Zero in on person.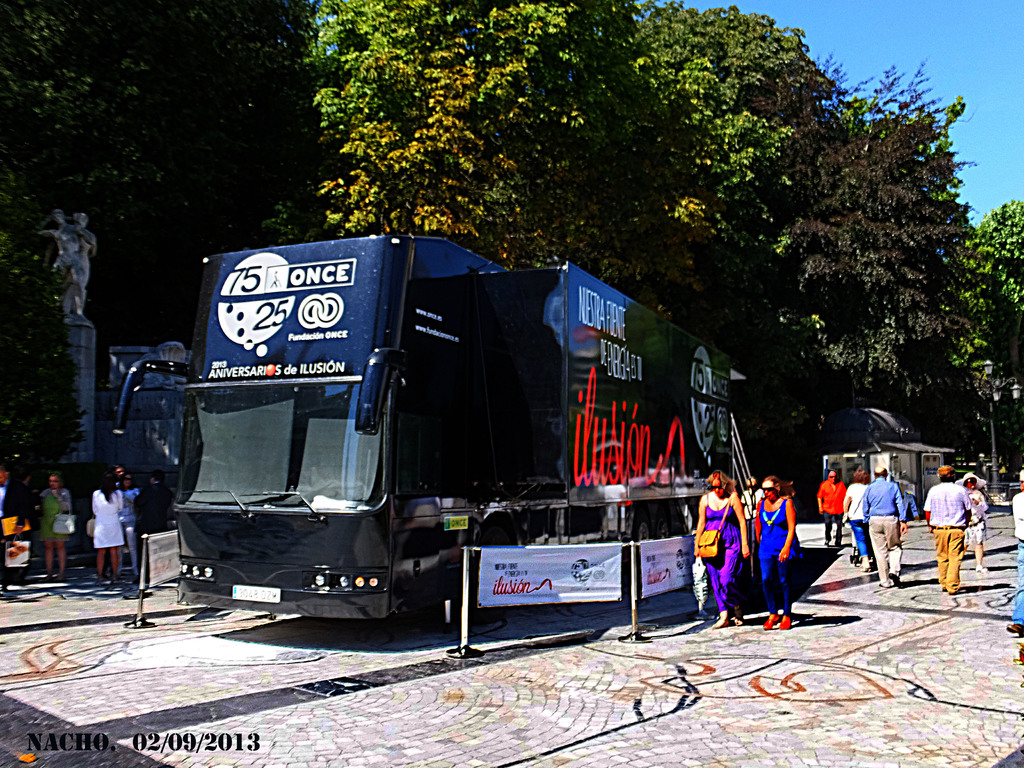
Zeroed in: rect(696, 472, 744, 620).
